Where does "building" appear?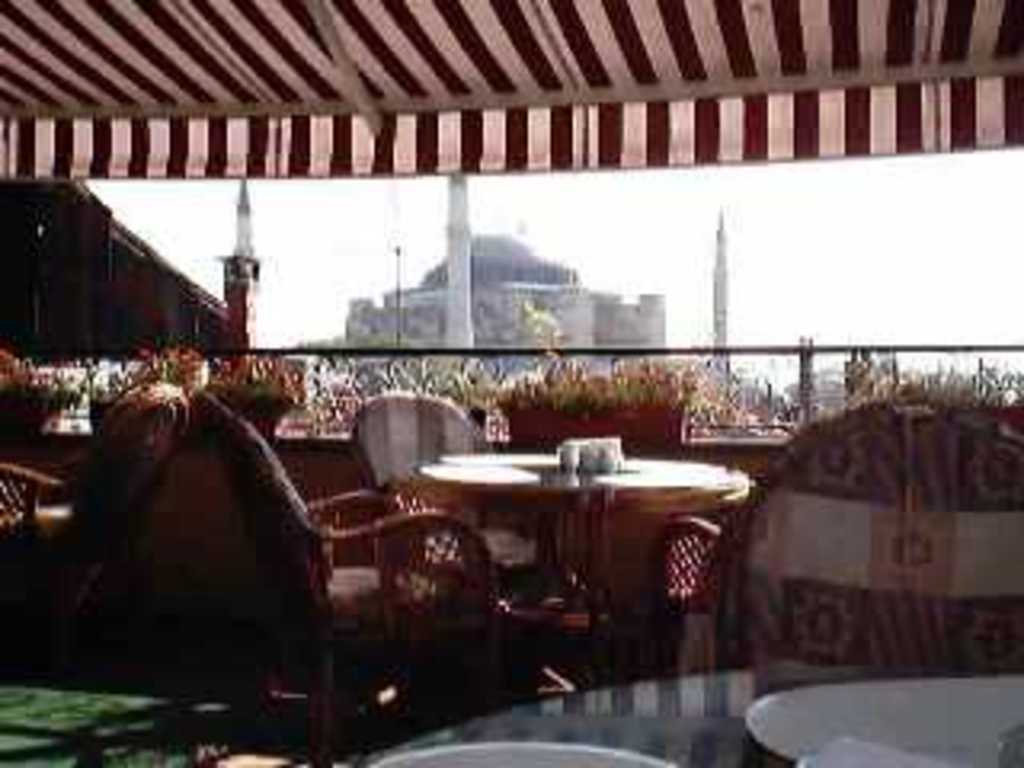
Appears at detection(339, 234, 669, 362).
